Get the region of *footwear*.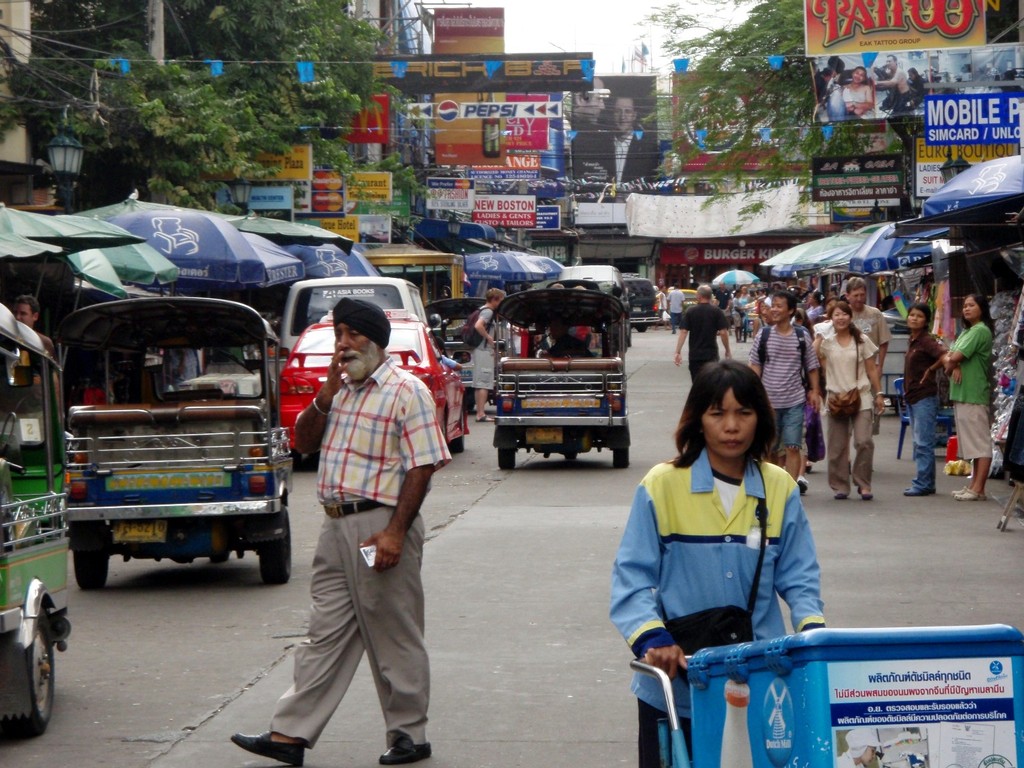
(left=900, top=488, right=931, bottom=496).
